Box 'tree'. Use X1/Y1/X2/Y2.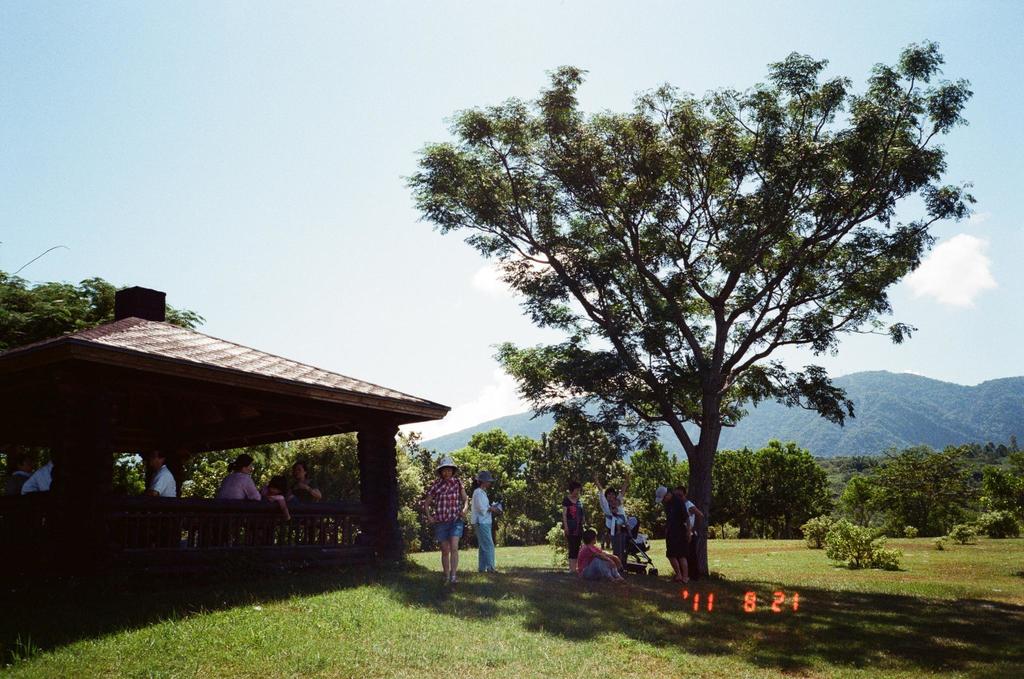
453/427/594/541.
